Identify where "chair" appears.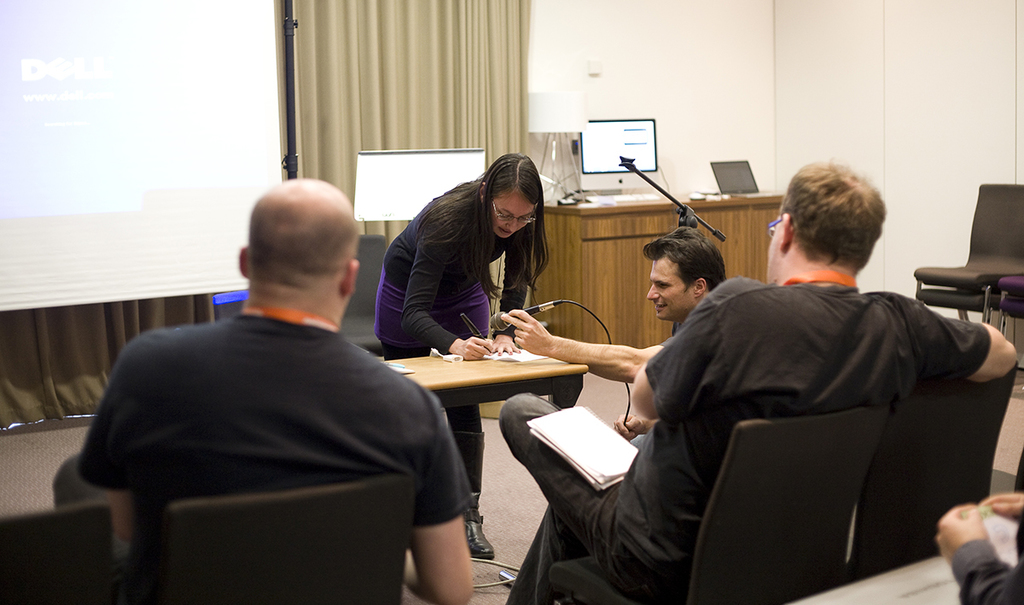
Appears at x1=215 y1=294 x2=244 y2=323.
